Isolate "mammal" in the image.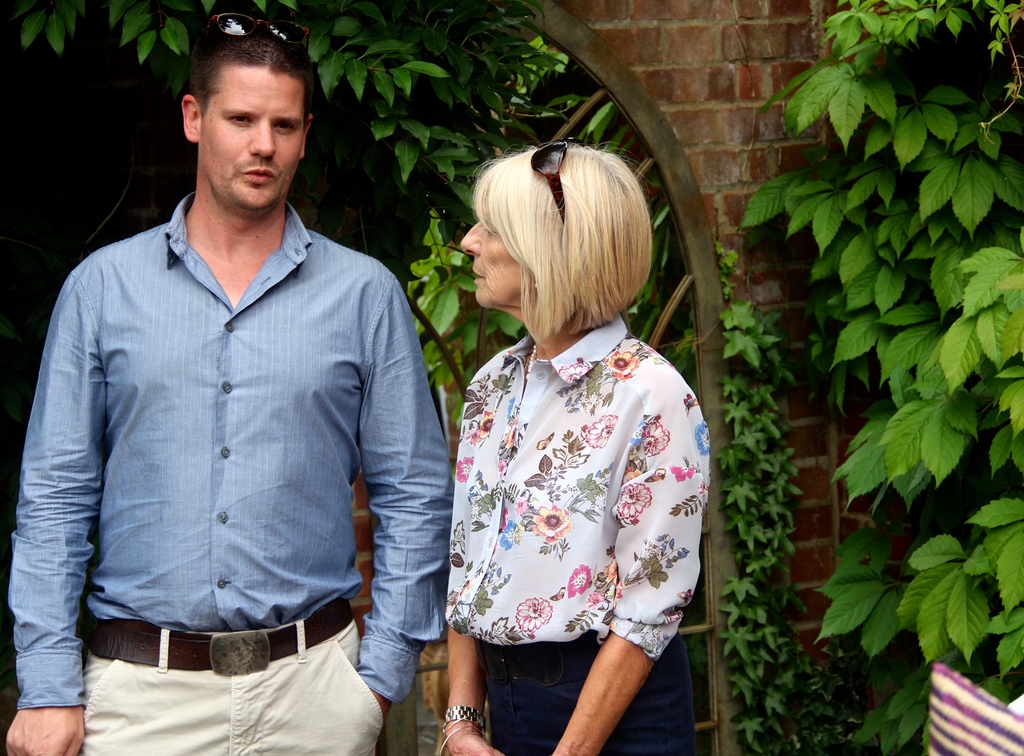
Isolated region: box=[1, 13, 463, 755].
